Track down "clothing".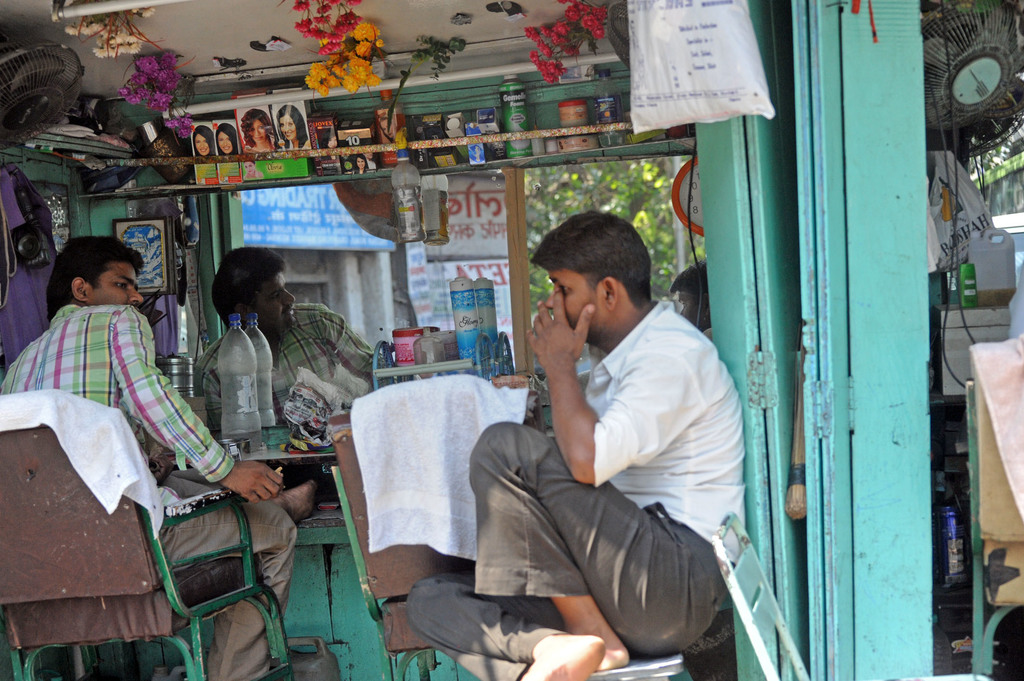
Tracked to (x1=198, y1=307, x2=374, y2=483).
